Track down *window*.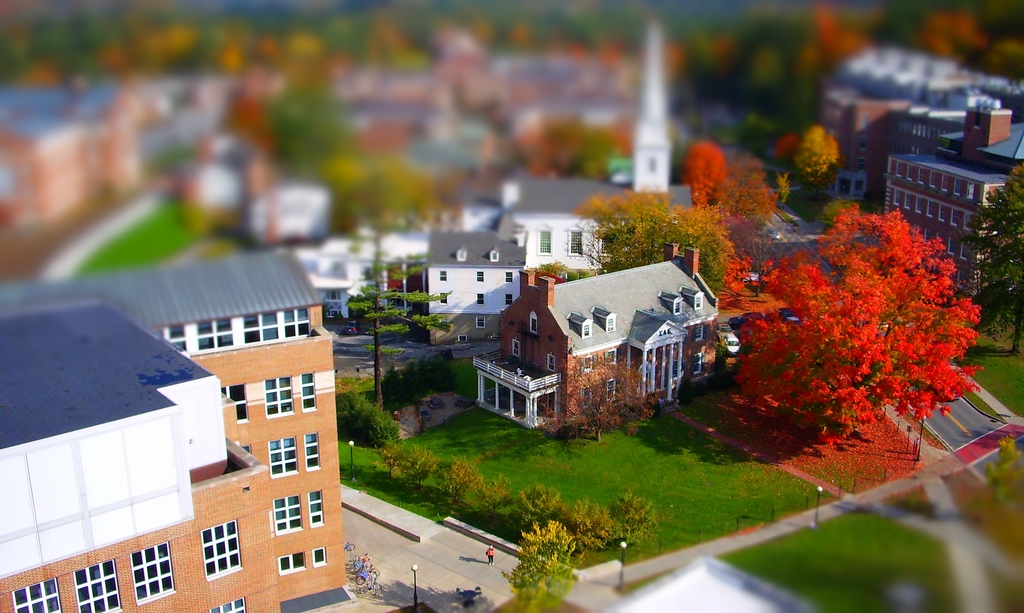
Tracked to rect(437, 270, 445, 281).
